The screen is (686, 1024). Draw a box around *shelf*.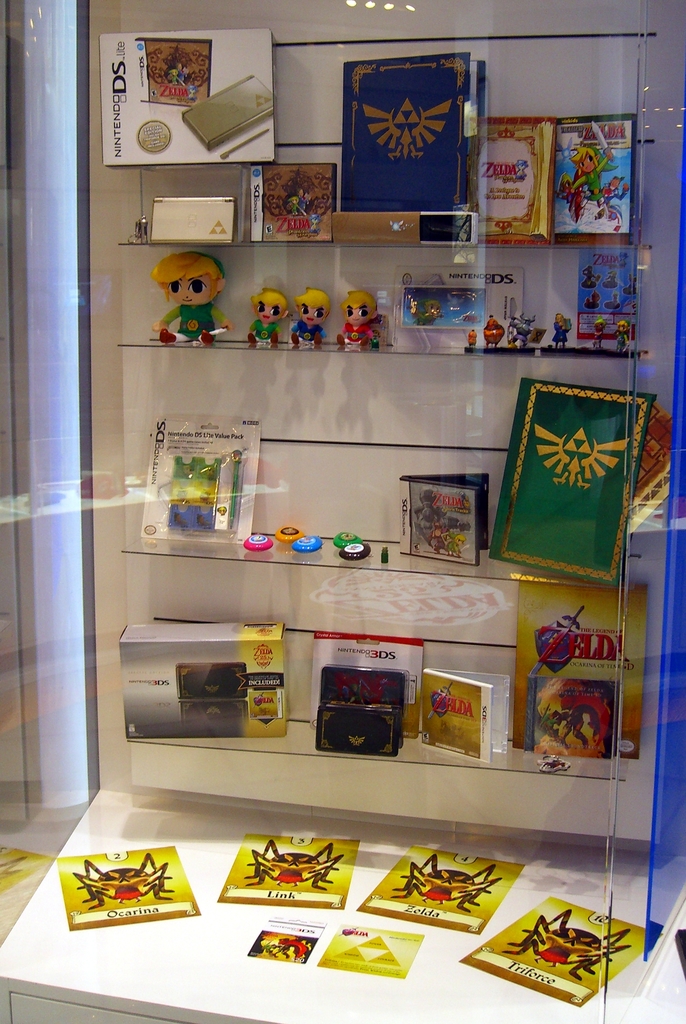
[left=116, top=129, right=662, bottom=243].
